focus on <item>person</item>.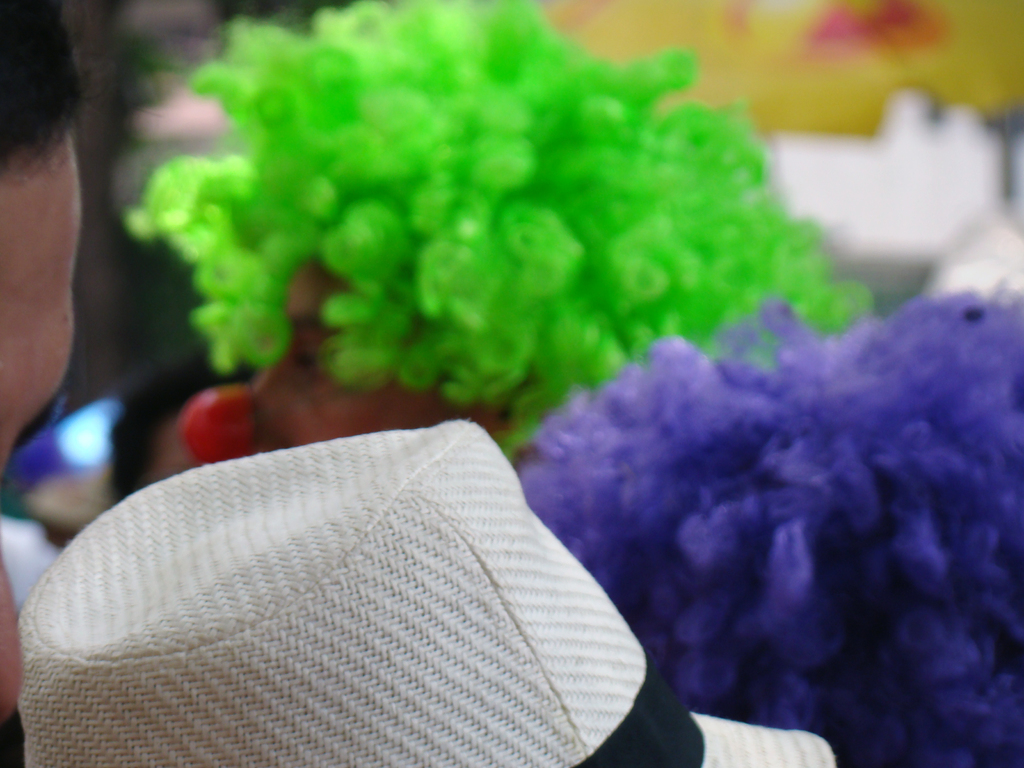
Focused at region(113, 351, 285, 502).
